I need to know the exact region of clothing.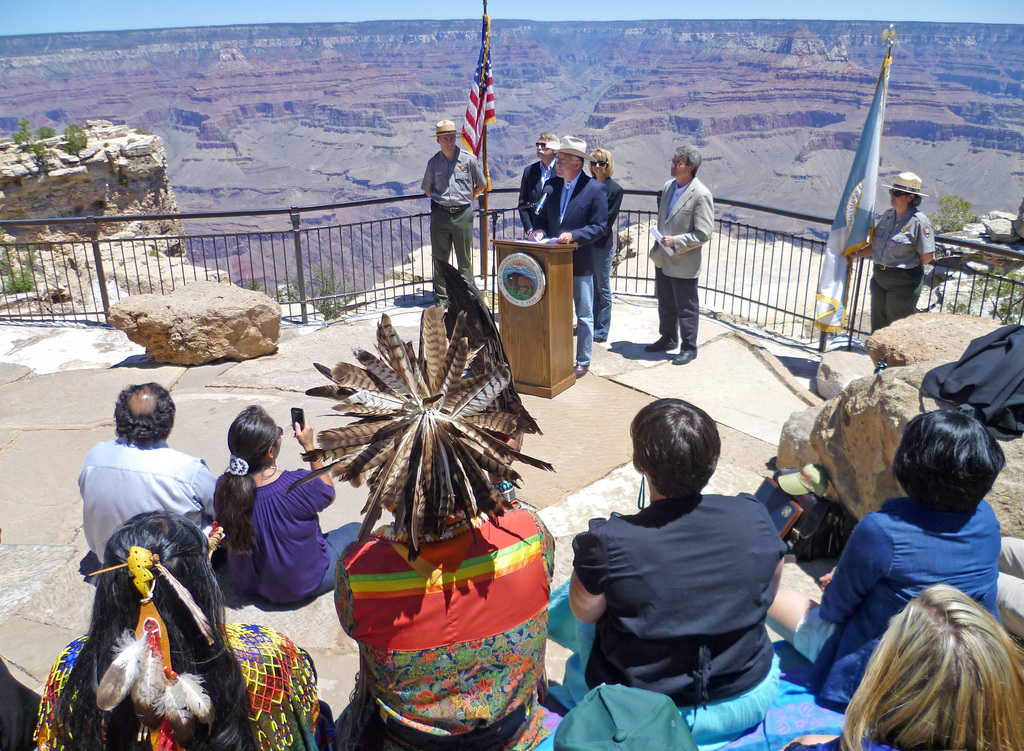
Region: [534, 174, 609, 367].
